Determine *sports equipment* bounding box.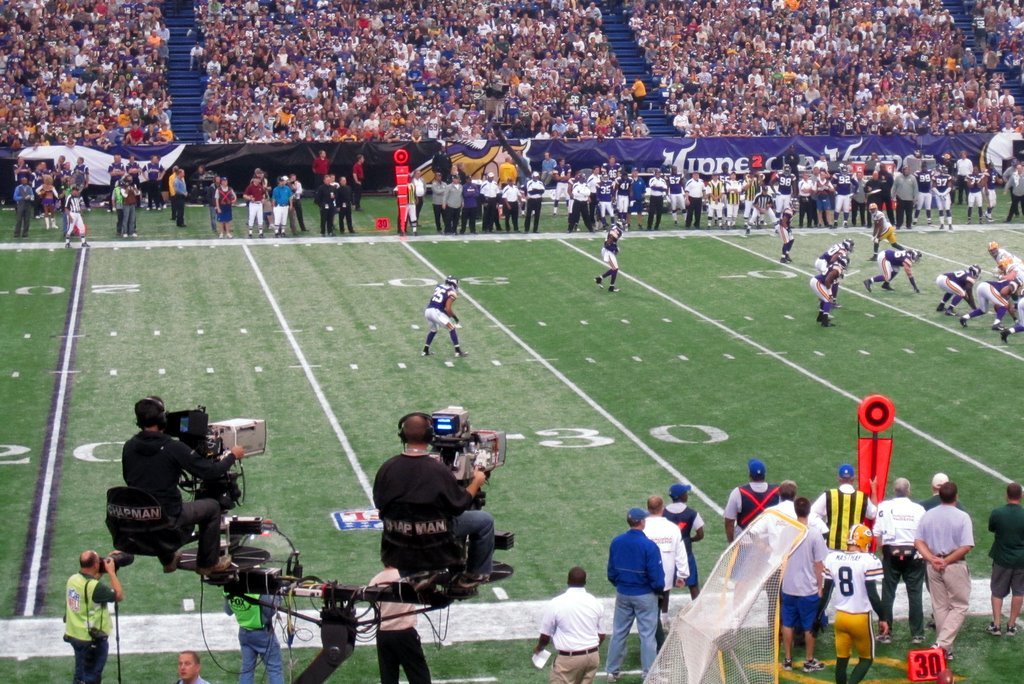
Determined: x1=836 y1=163 x2=852 y2=178.
